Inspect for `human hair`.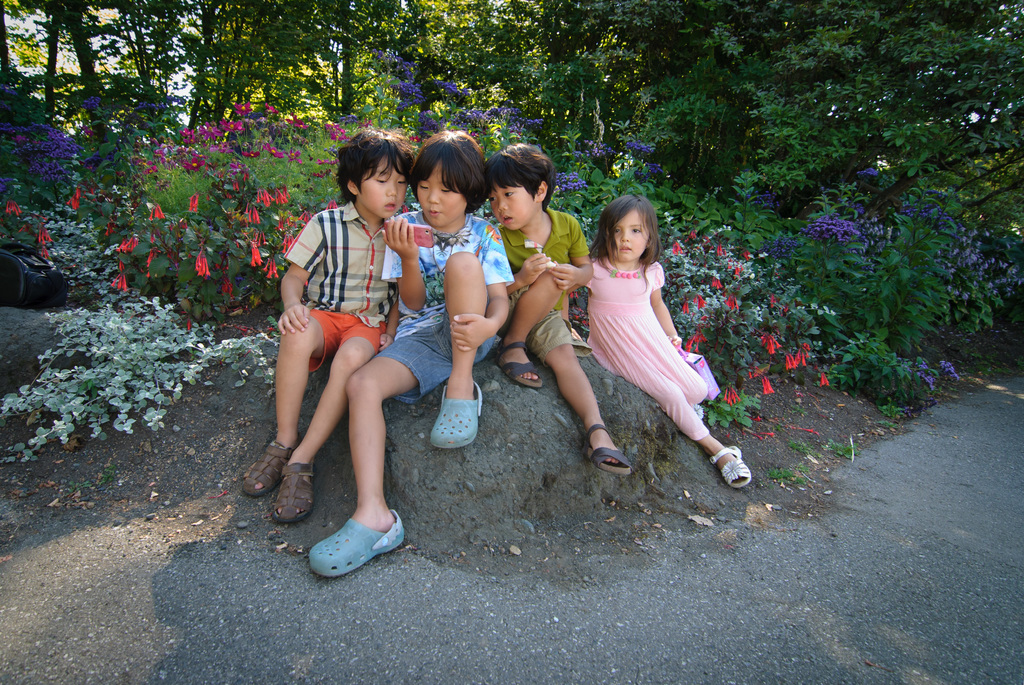
Inspection: {"left": 483, "top": 143, "right": 556, "bottom": 213}.
